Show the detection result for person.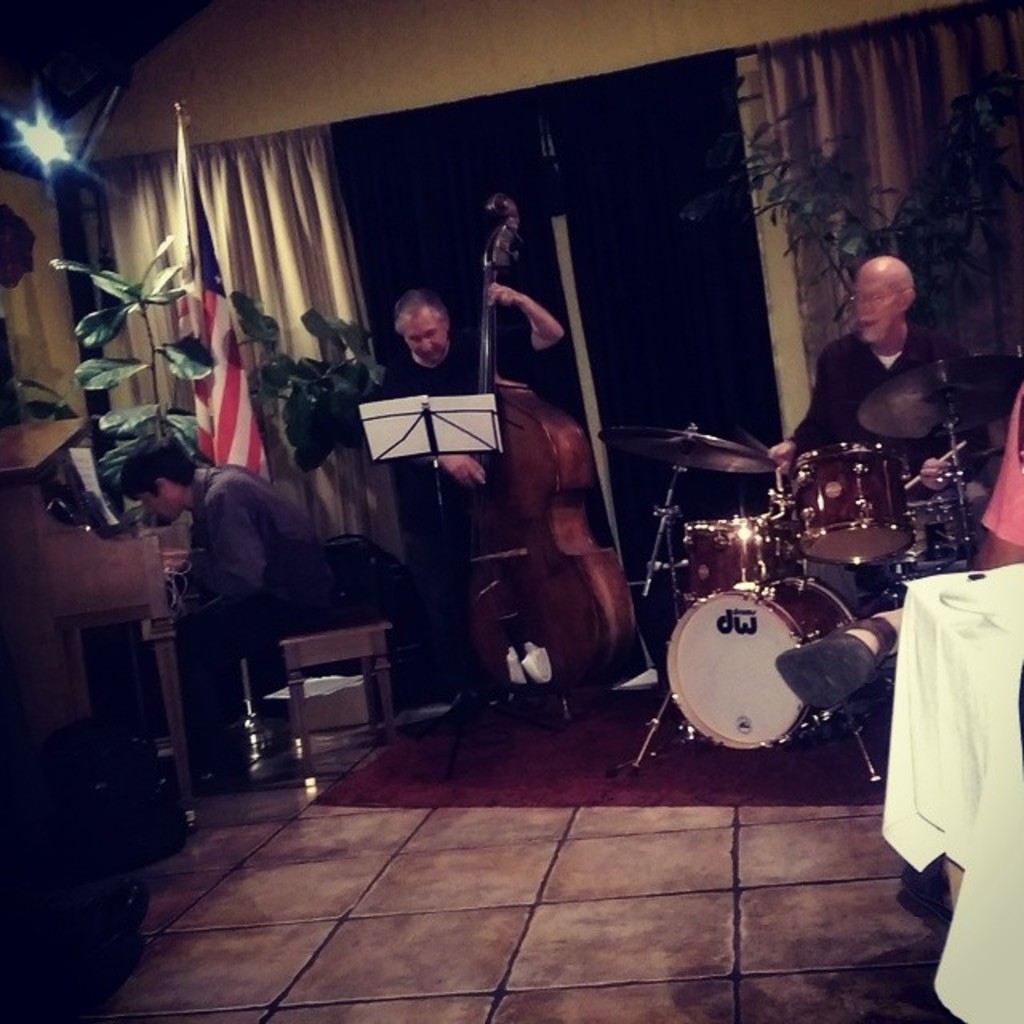
<box>371,278,570,634</box>.
